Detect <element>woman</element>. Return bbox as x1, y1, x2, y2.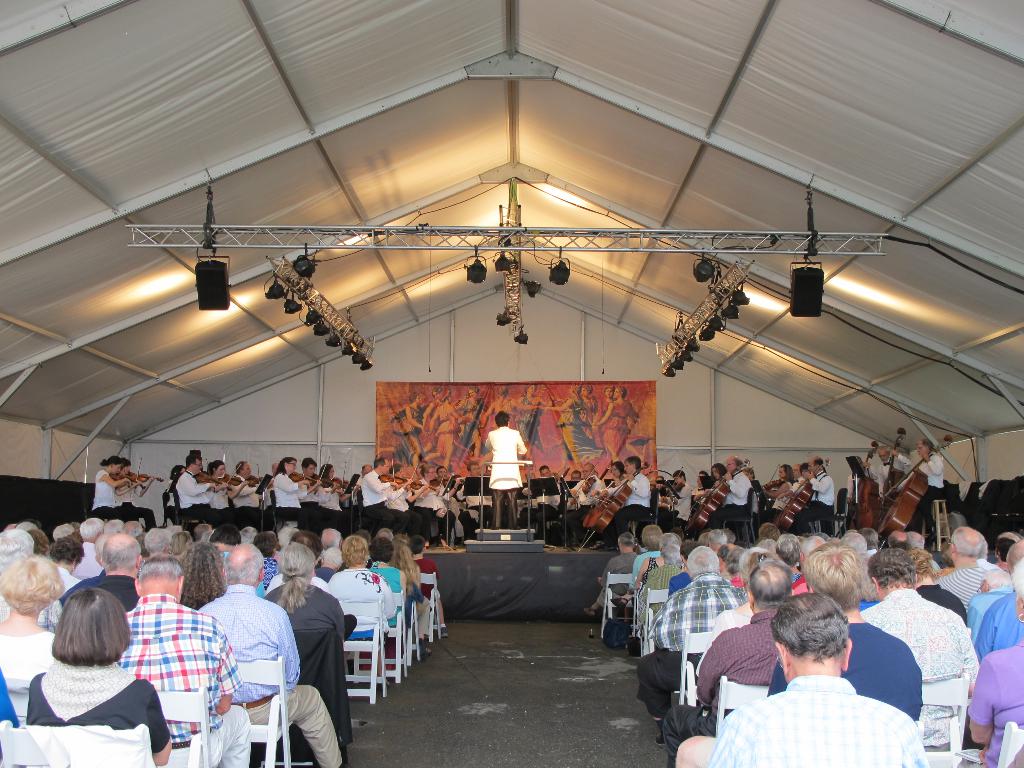
540, 384, 594, 466.
